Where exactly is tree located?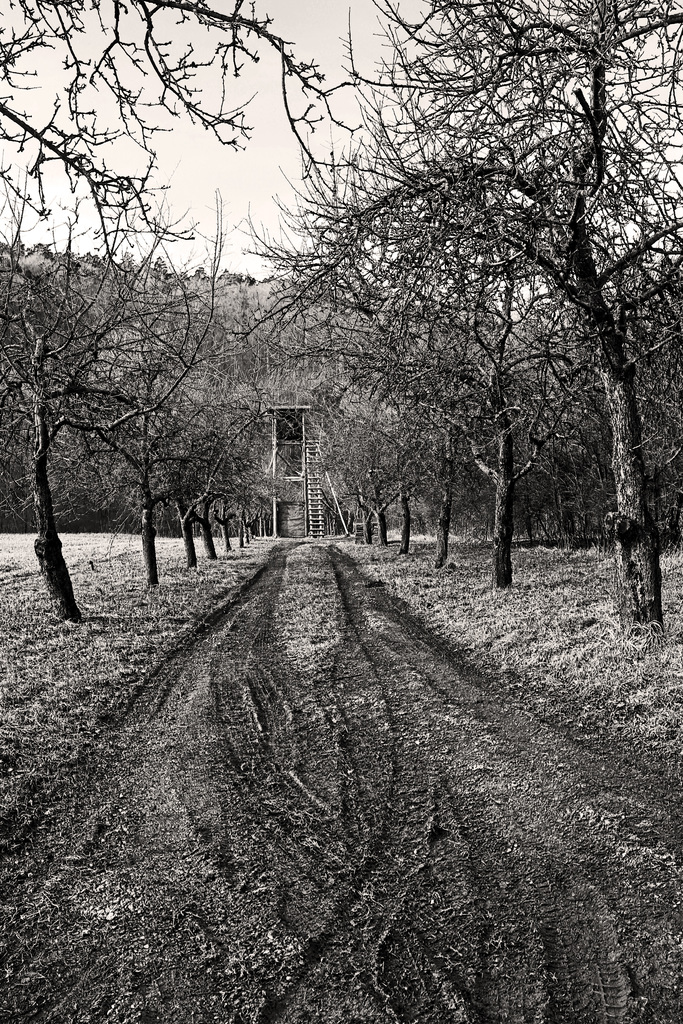
Its bounding box is {"x1": 224, "y1": 351, "x2": 456, "y2": 557}.
